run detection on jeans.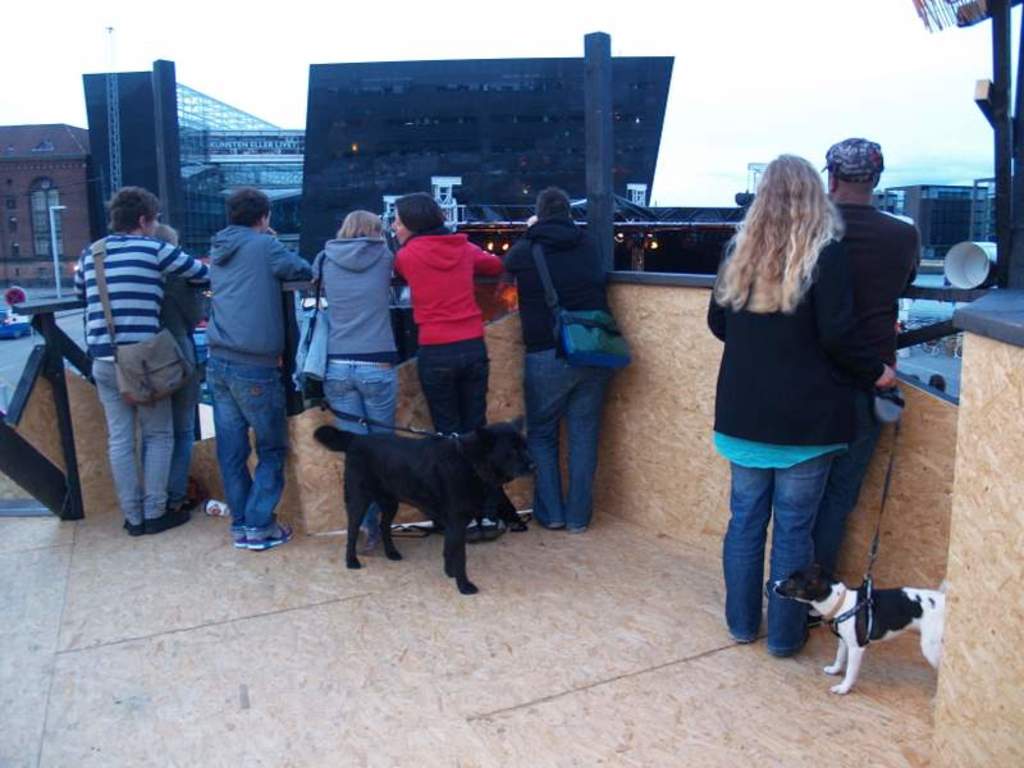
Result: pyautogui.locateOnScreen(92, 362, 173, 526).
